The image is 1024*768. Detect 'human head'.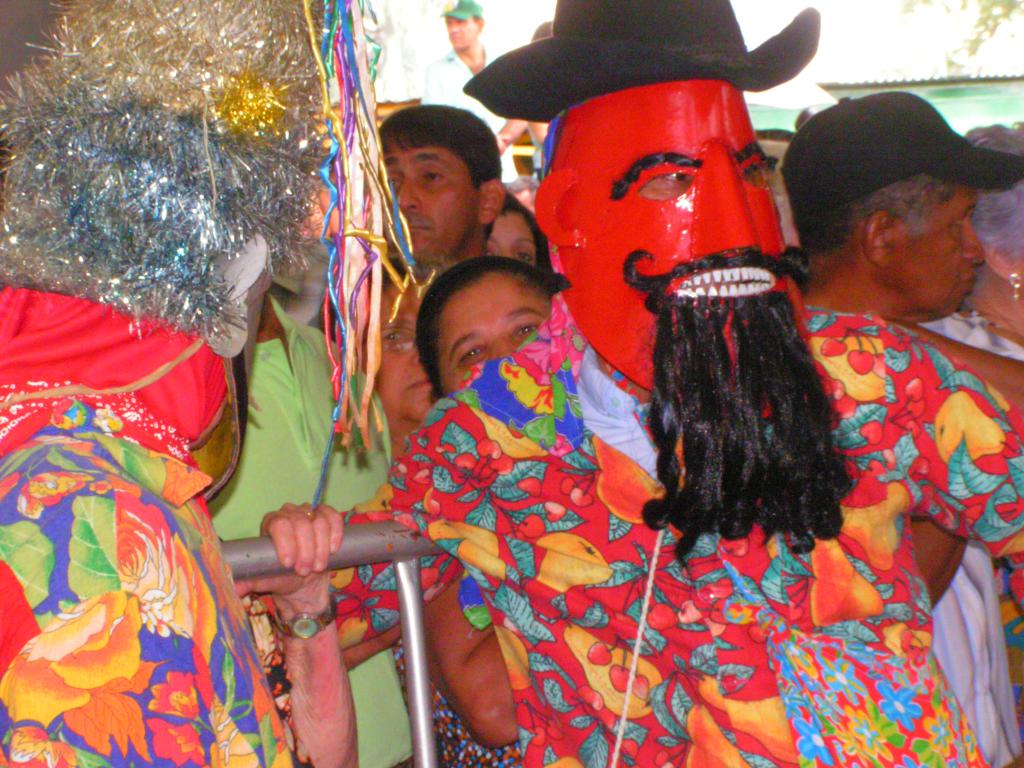
Detection: select_region(483, 196, 553, 268).
